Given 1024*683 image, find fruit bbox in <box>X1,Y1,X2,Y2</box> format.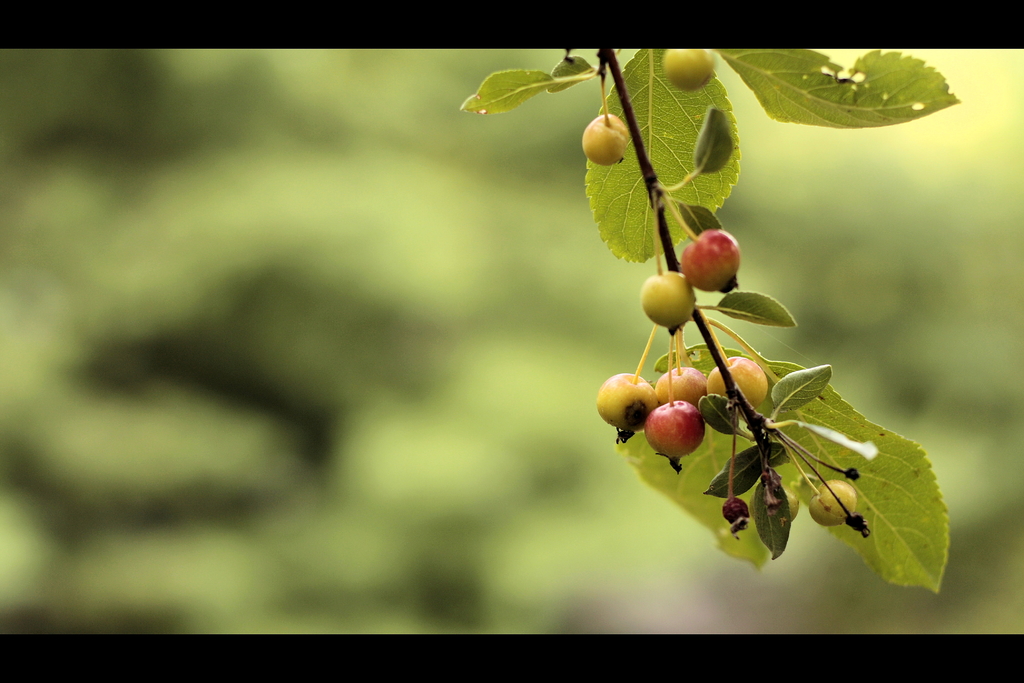
<box>652,361,710,406</box>.
